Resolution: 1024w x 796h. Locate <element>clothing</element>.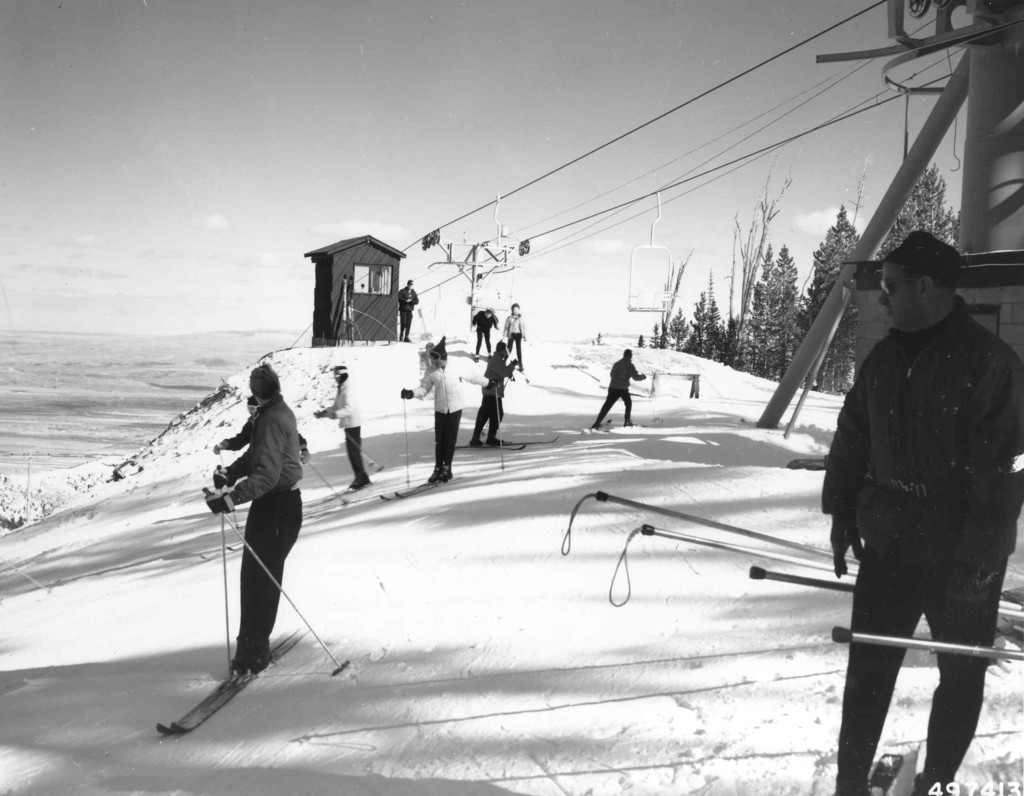
{"x1": 473, "y1": 356, "x2": 514, "y2": 454}.
